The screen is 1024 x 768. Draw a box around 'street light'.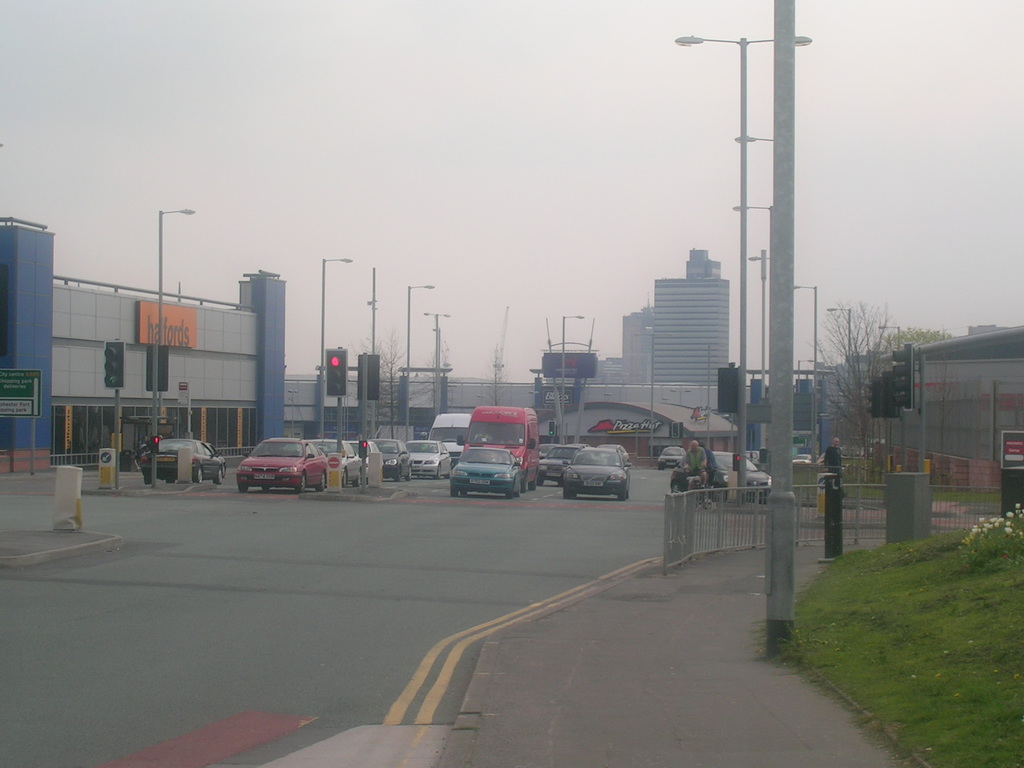
BBox(402, 282, 439, 445).
